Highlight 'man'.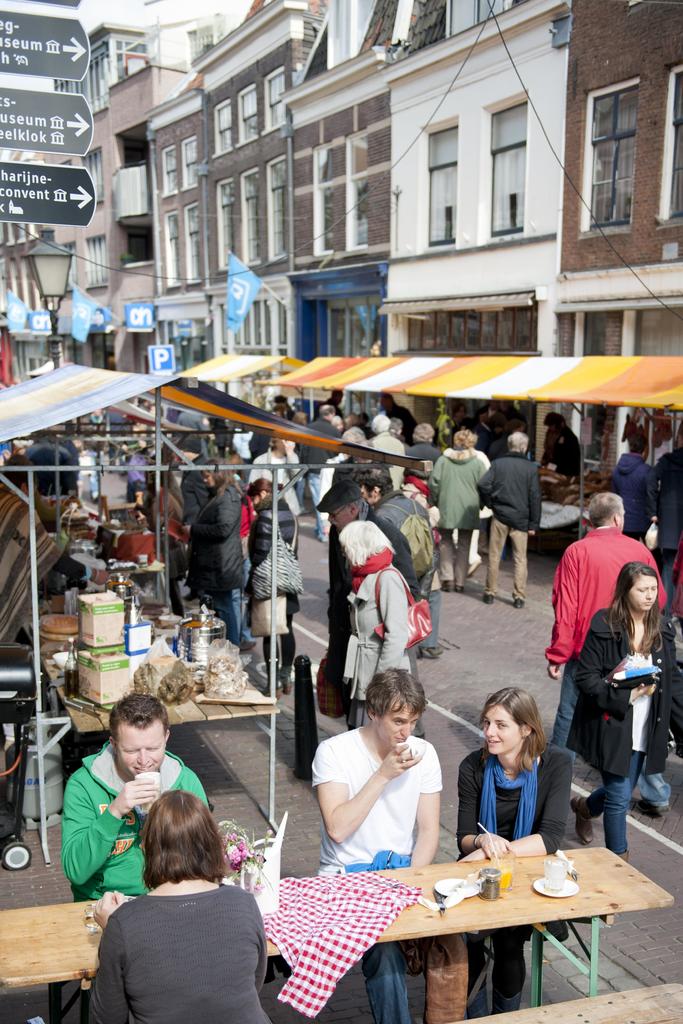
Highlighted region: [57, 706, 231, 903].
